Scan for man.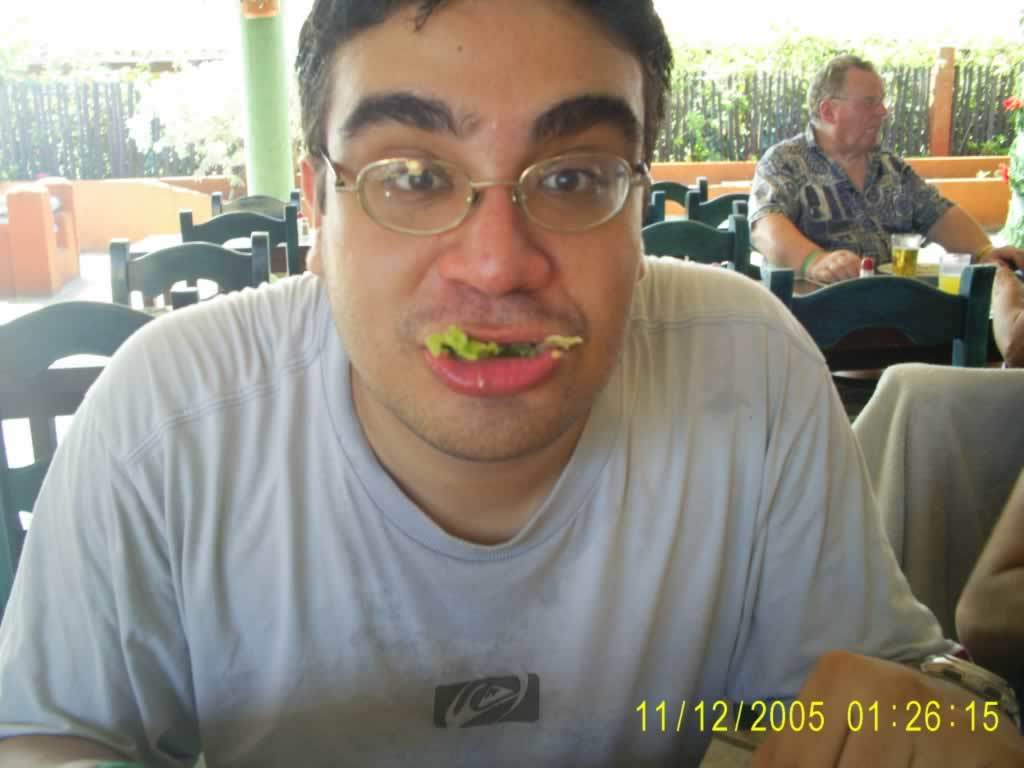
Scan result: pyautogui.locateOnScreen(736, 64, 962, 291).
